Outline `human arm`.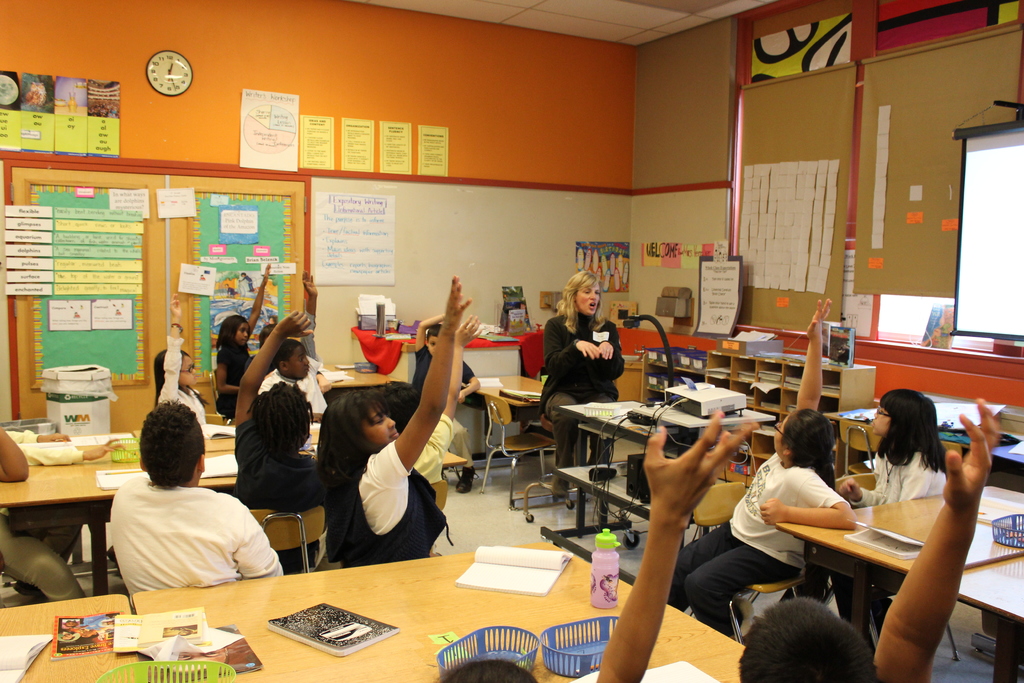
Outline: bbox=(246, 259, 271, 335).
